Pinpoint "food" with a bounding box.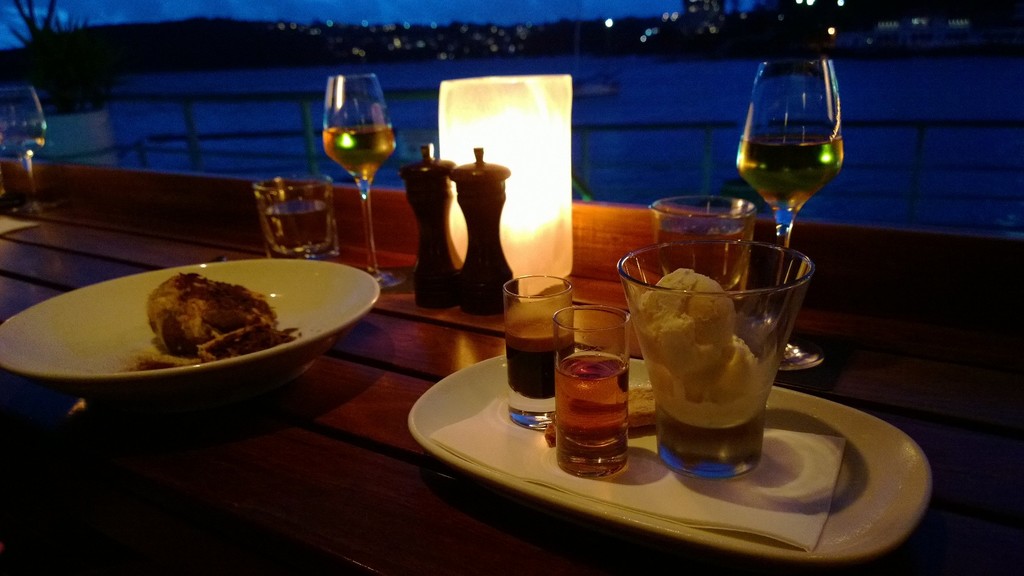
x1=628, y1=265, x2=735, y2=404.
